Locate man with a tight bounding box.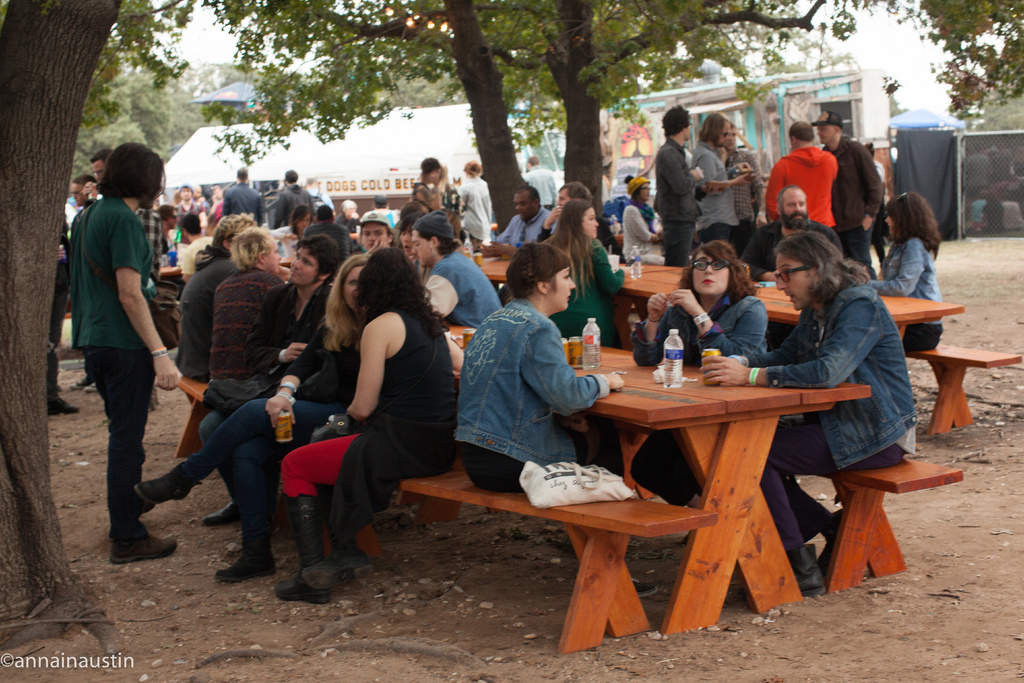
(88, 150, 116, 186).
